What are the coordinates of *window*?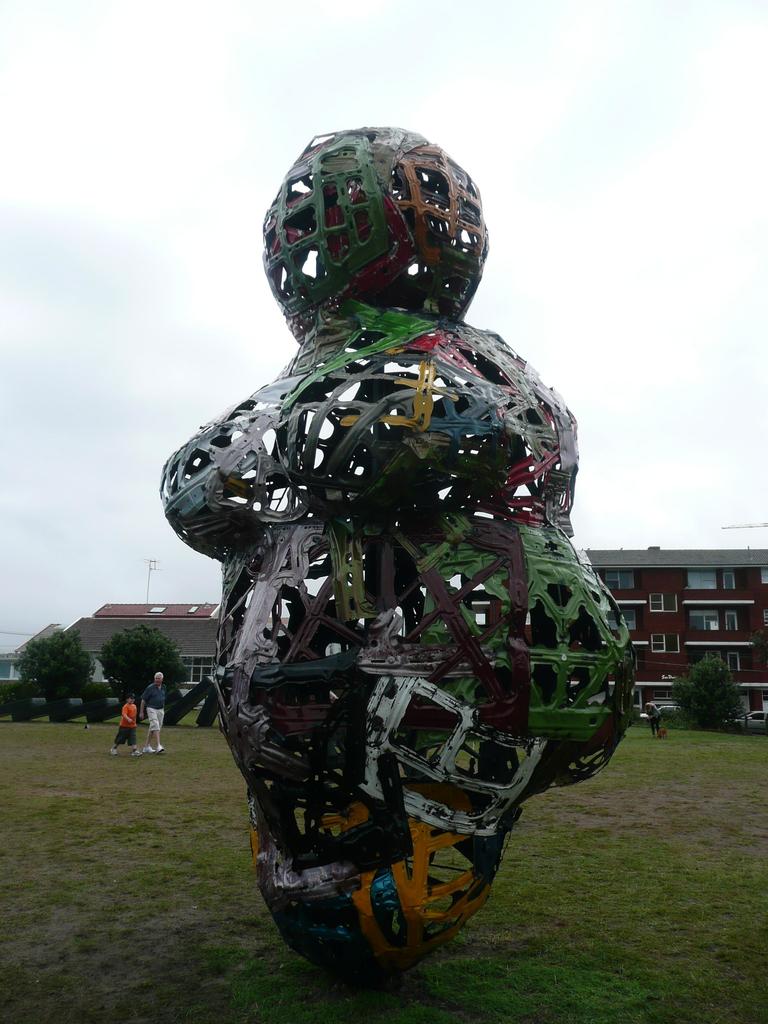
<box>763,566,767,580</box>.
